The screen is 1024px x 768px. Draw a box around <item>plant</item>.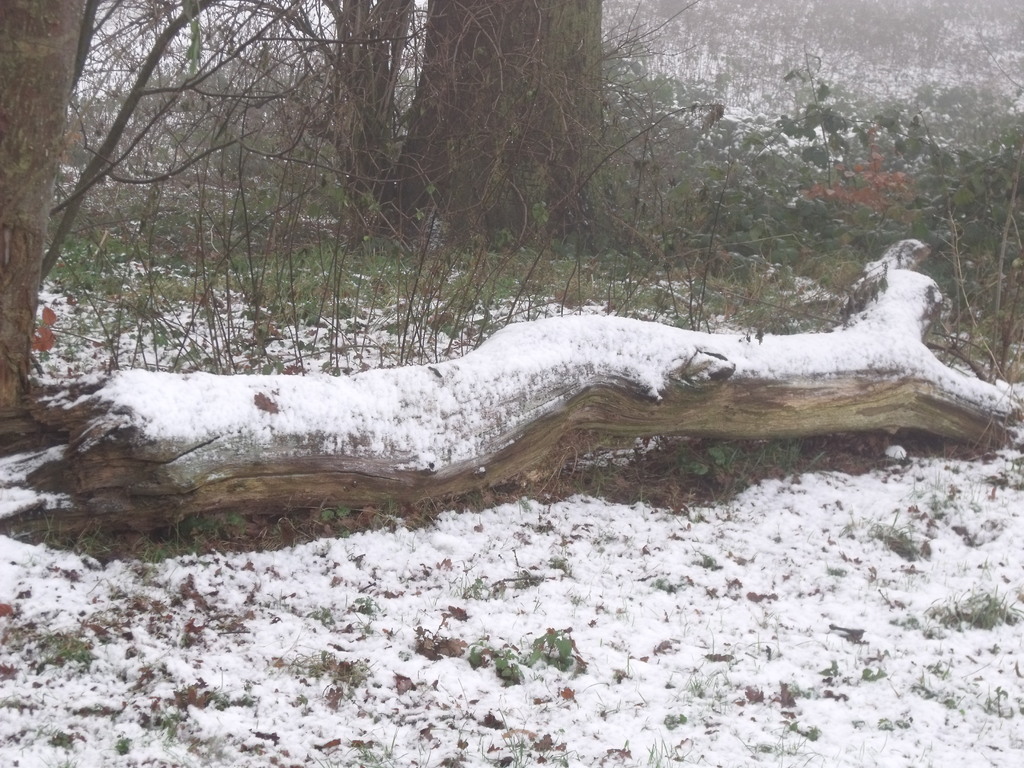
{"left": 820, "top": 566, "right": 847, "bottom": 578}.
